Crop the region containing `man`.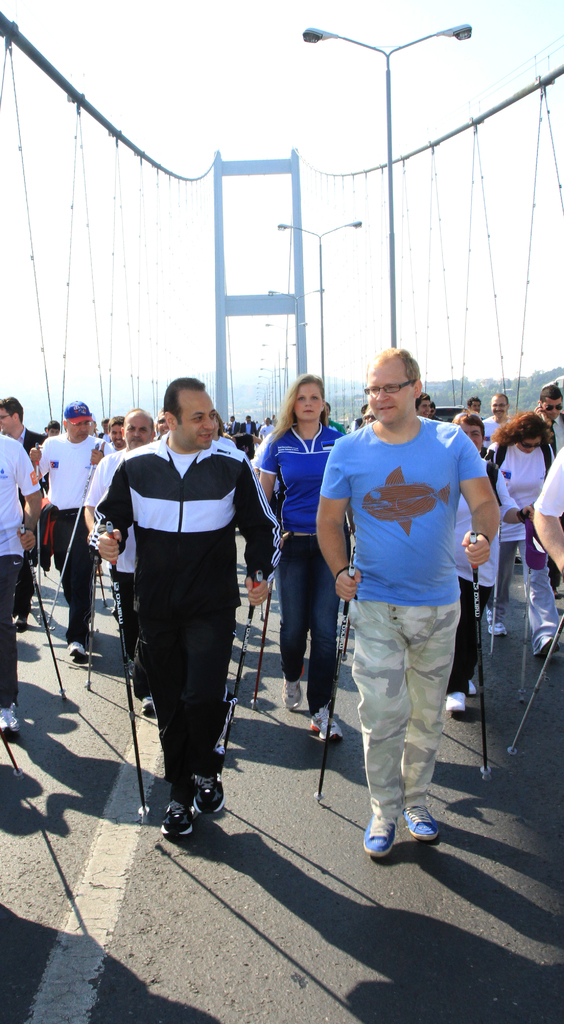
Crop region: (533,446,563,573).
